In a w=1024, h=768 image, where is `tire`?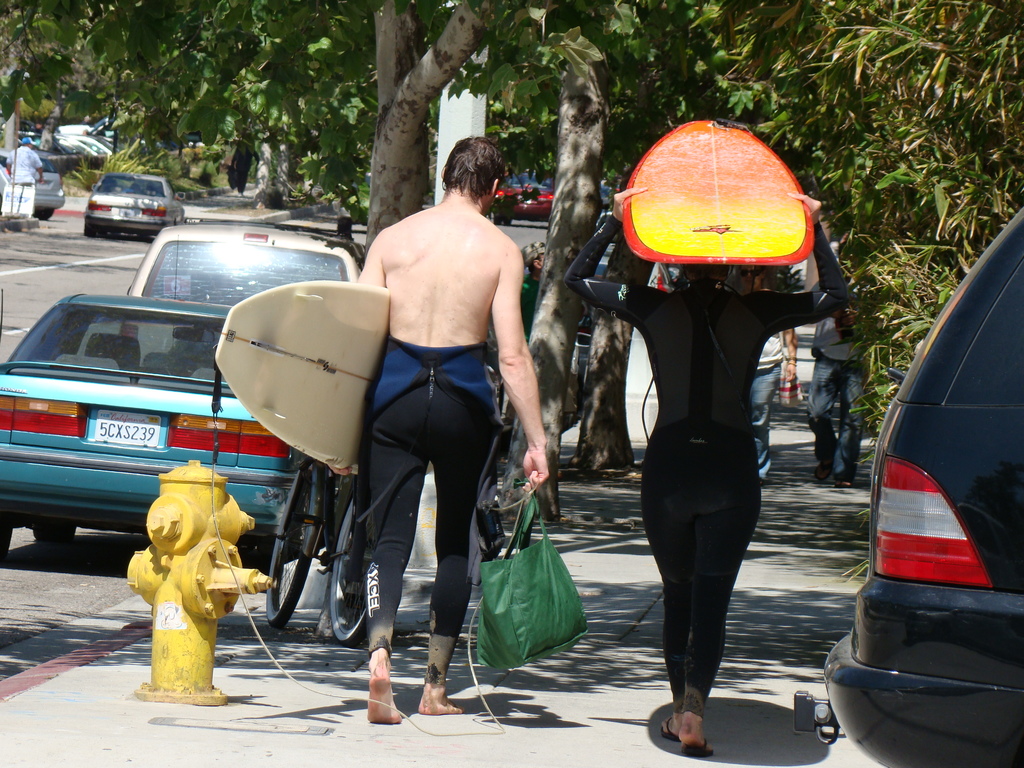
83,221,94,236.
